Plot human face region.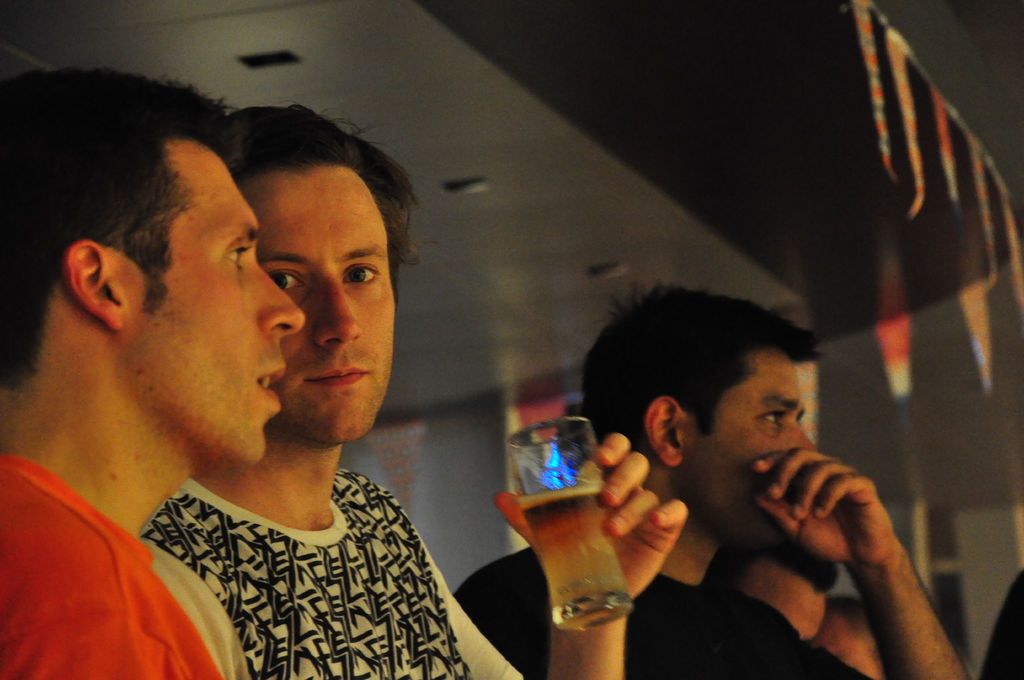
Plotted at x1=673 y1=347 x2=819 y2=544.
